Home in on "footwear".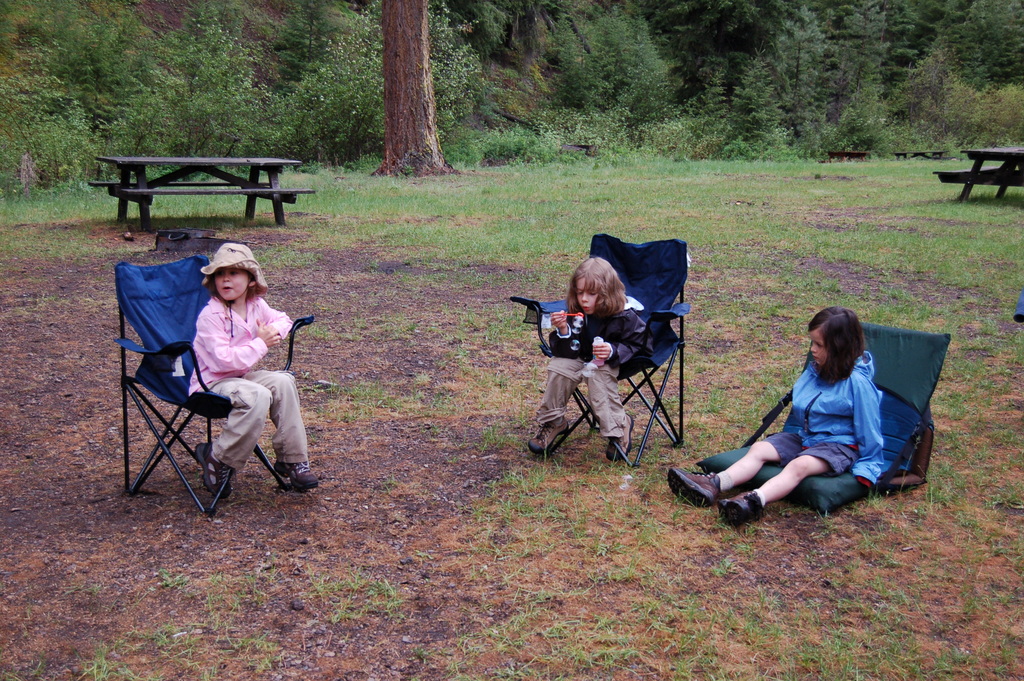
Homed in at box(604, 415, 634, 468).
